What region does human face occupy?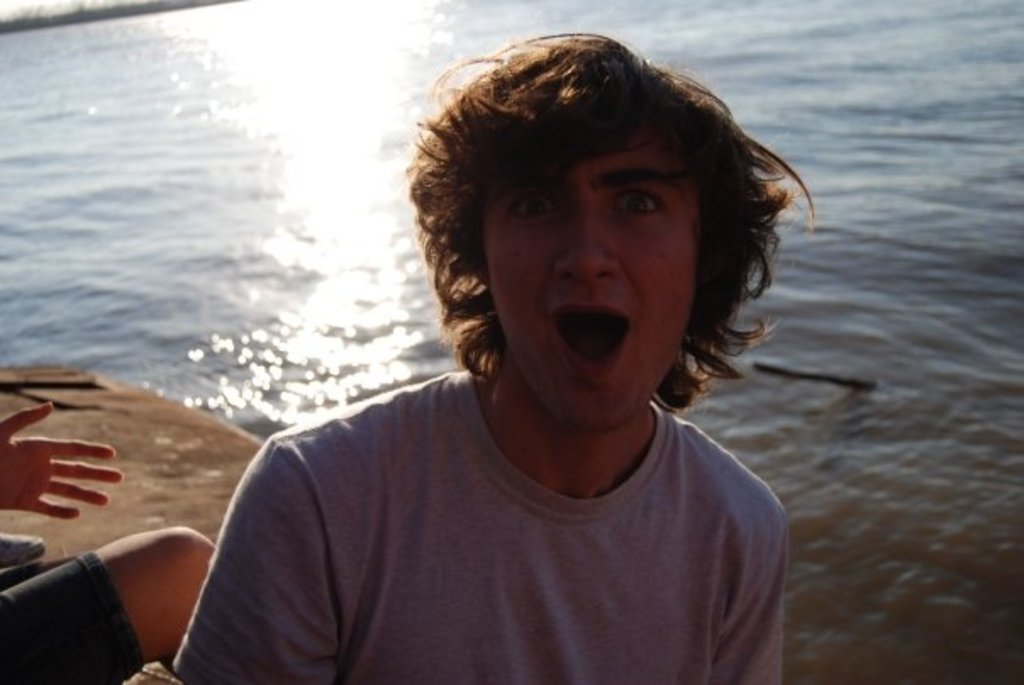
x1=476 y1=136 x2=702 y2=434.
